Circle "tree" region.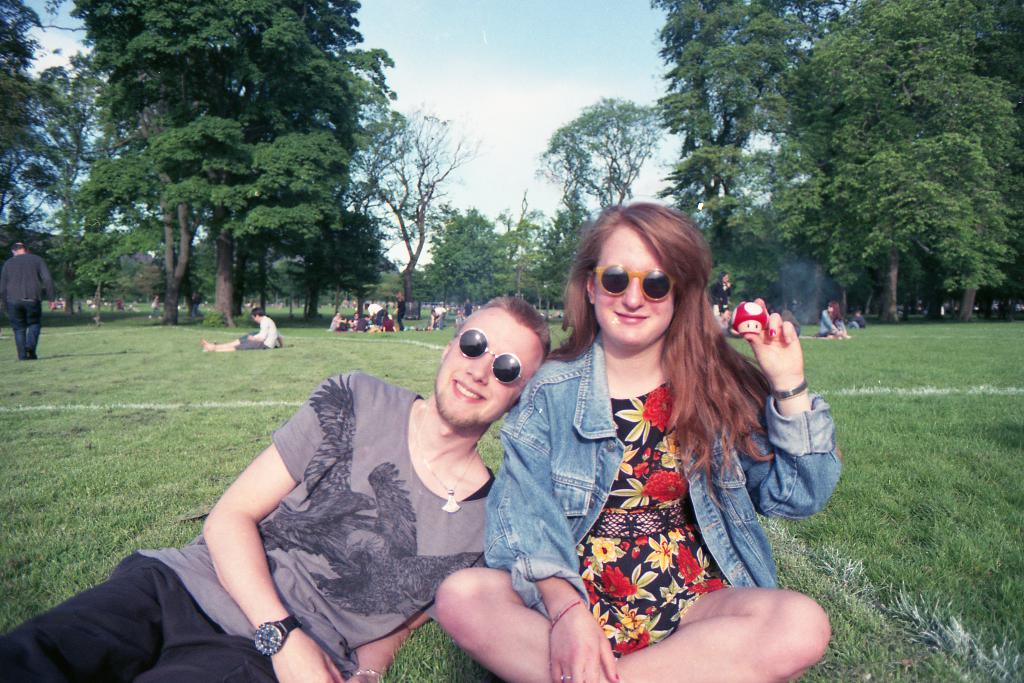
Region: left=0, top=0, right=81, bottom=245.
